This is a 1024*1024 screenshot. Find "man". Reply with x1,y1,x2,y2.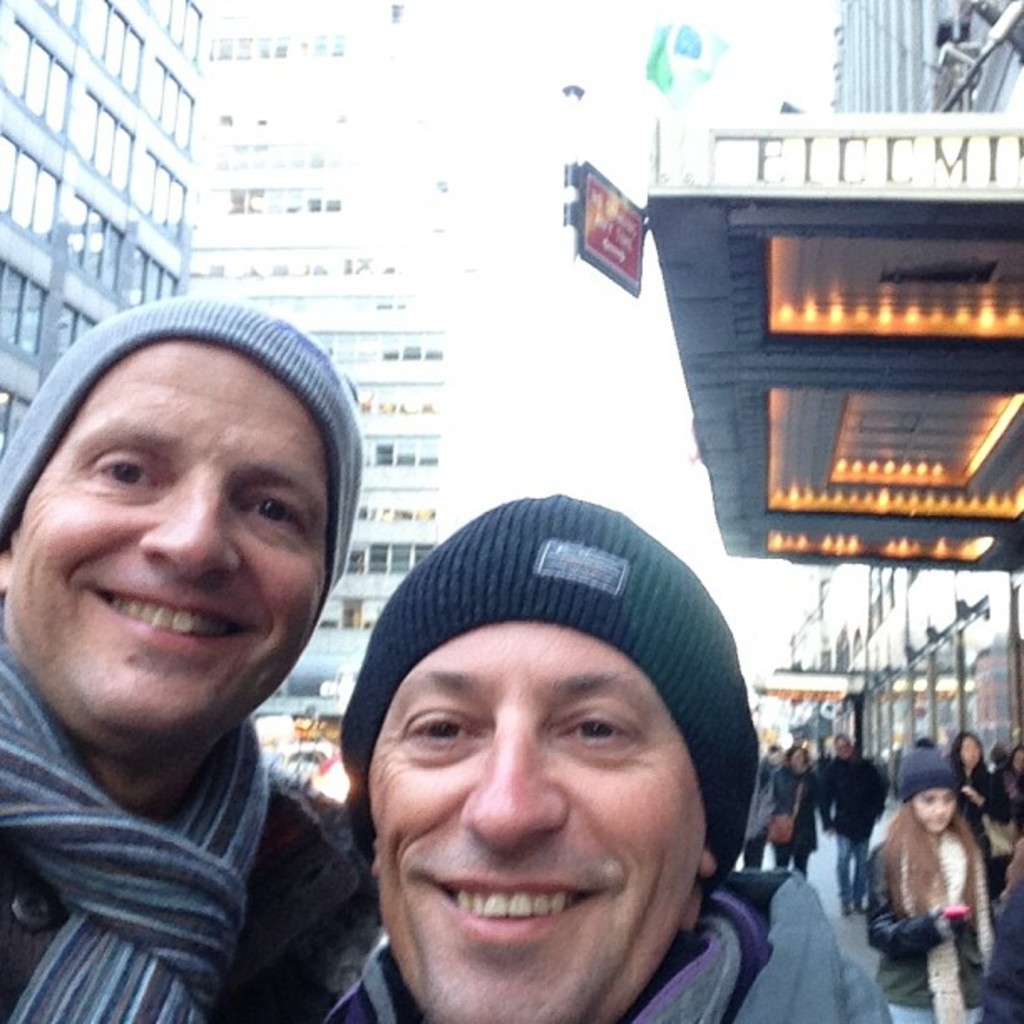
0,298,368,1022.
